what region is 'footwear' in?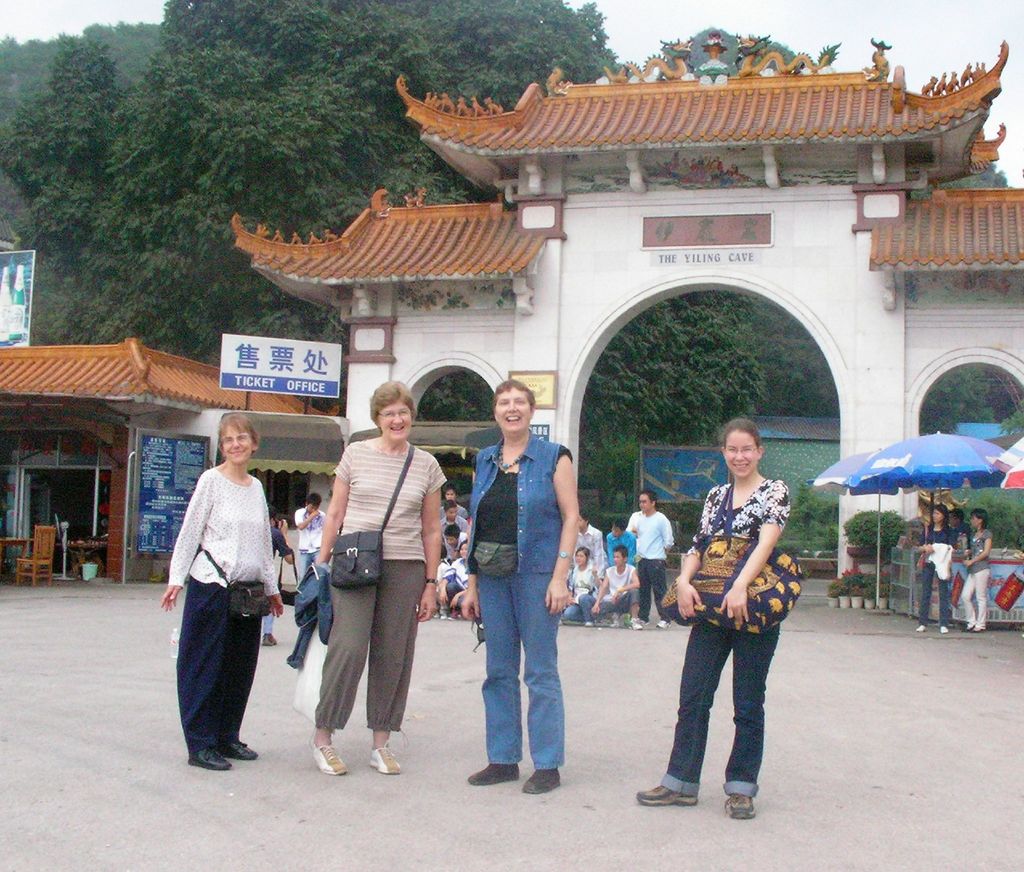
BBox(367, 741, 406, 778).
